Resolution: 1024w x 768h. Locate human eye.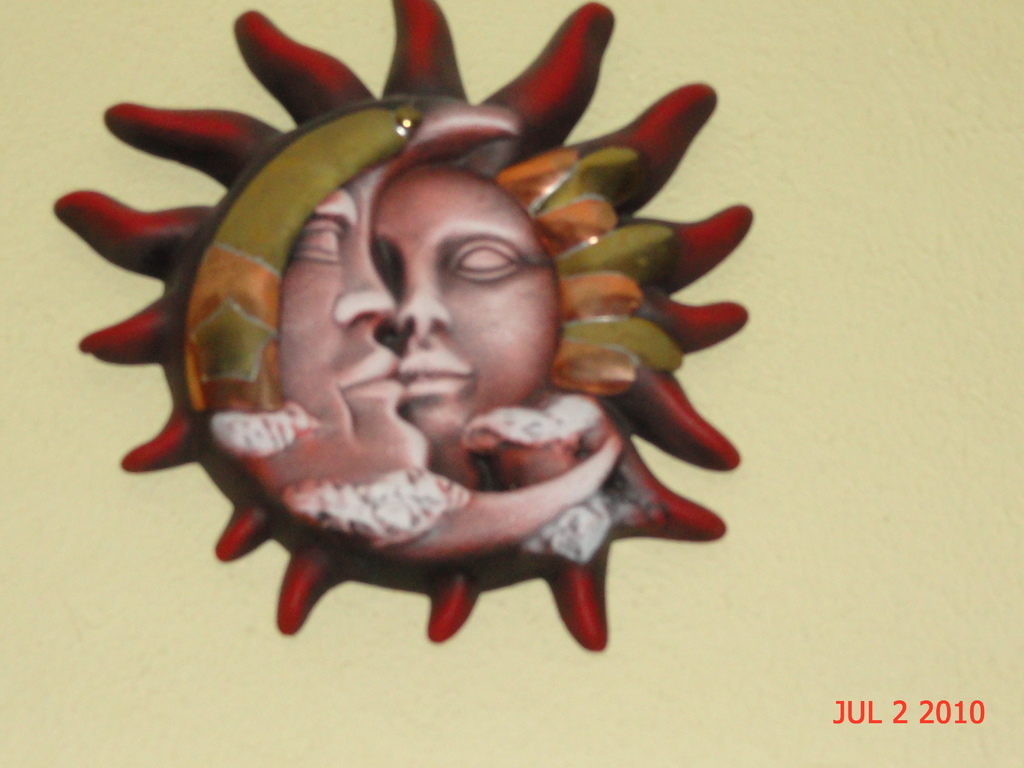
<box>451,242,518,280</box>.
